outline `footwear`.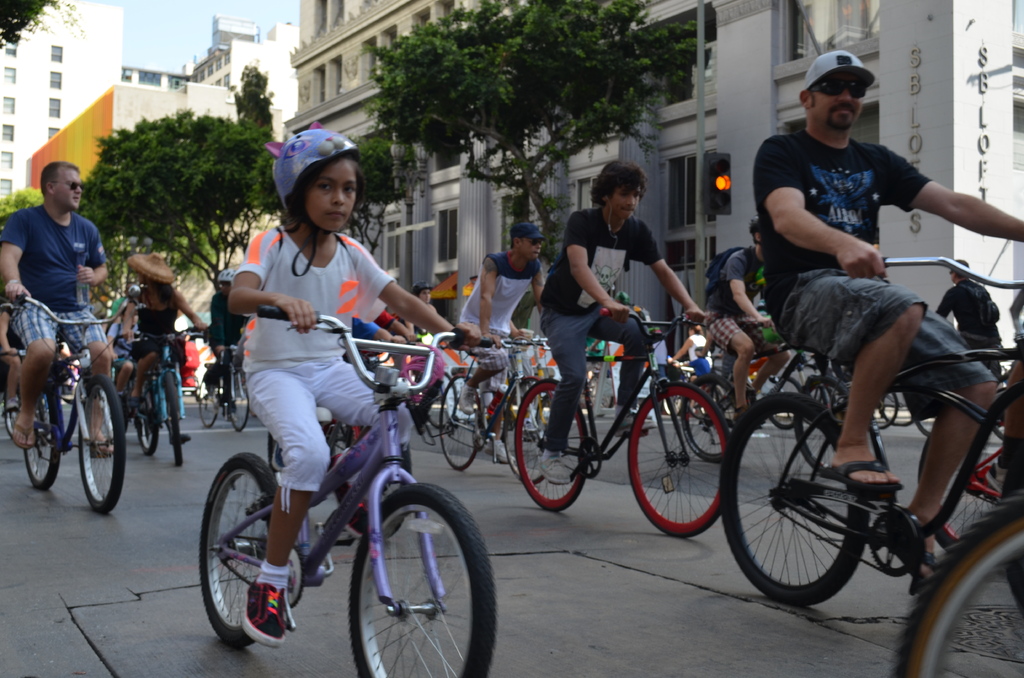
Outline: (460, 380, 476, 414).
